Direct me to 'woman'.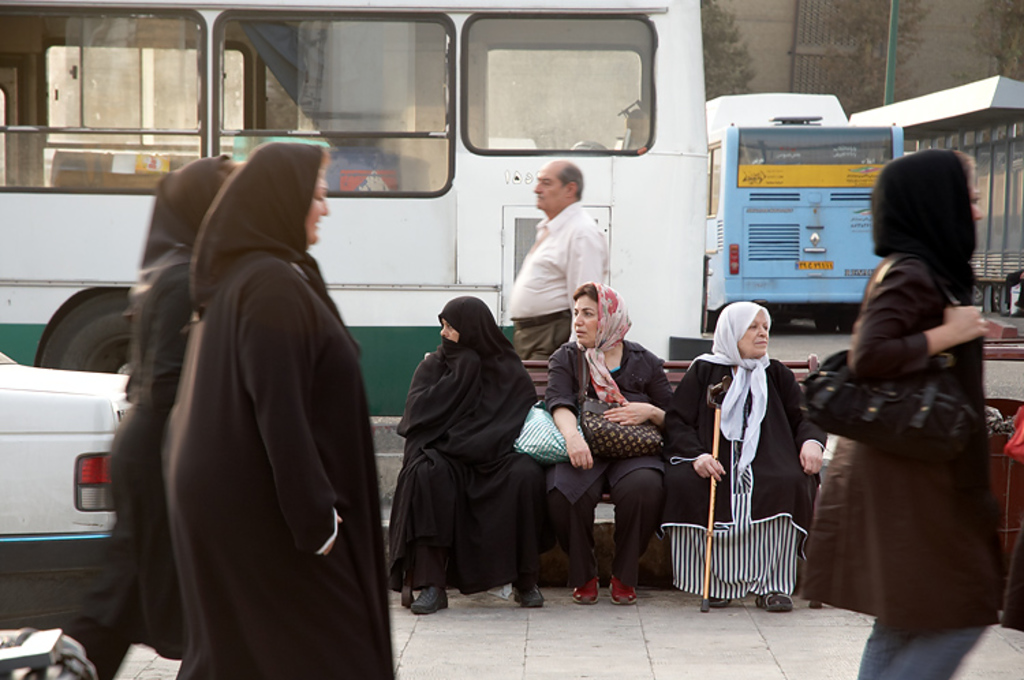
Direction: bbox=(164, 138, 399, 679).
